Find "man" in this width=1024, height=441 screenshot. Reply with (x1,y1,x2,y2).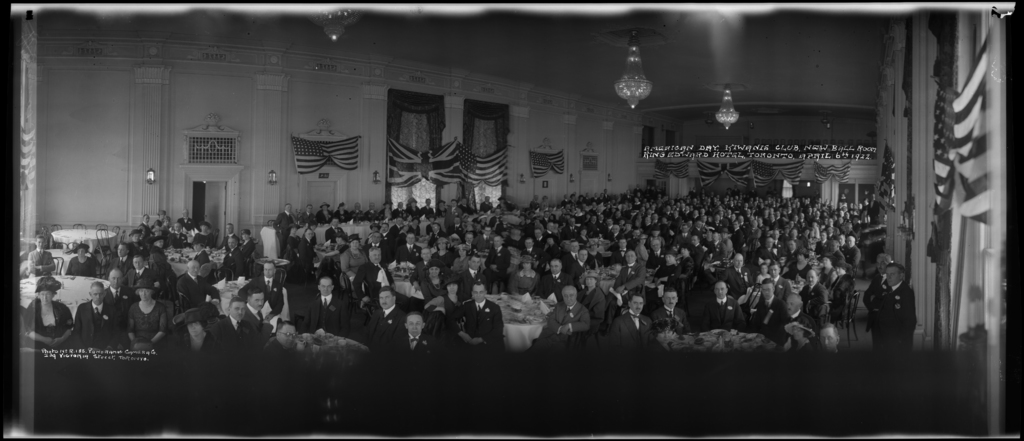
(602,223,621,242).
